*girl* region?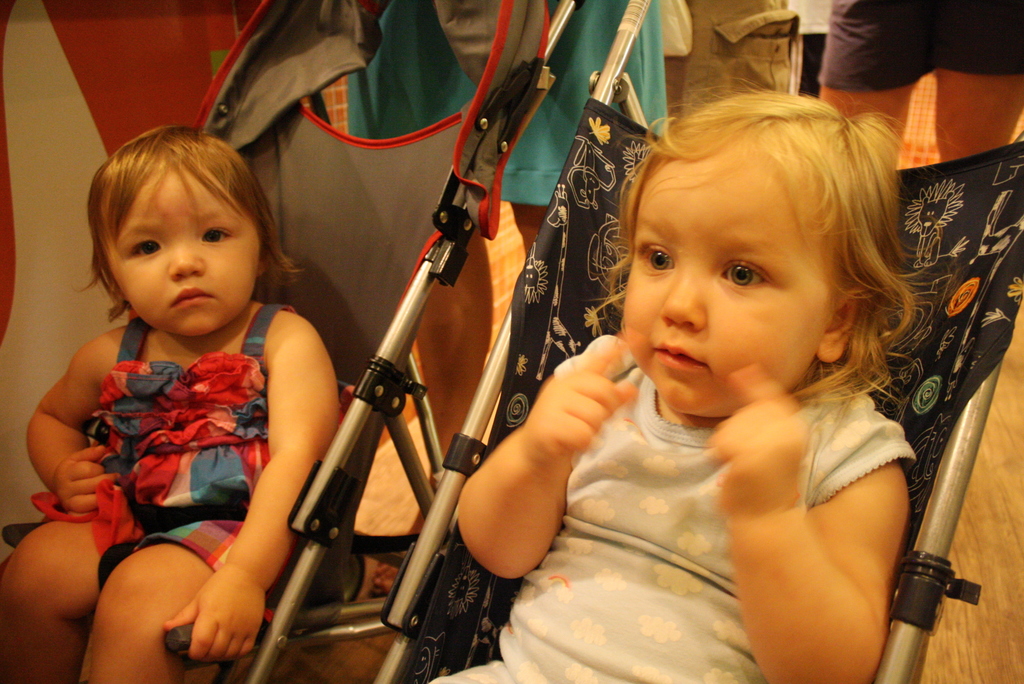
{"left": 0, "top": 126, "right": 339, "bottom": 683}
